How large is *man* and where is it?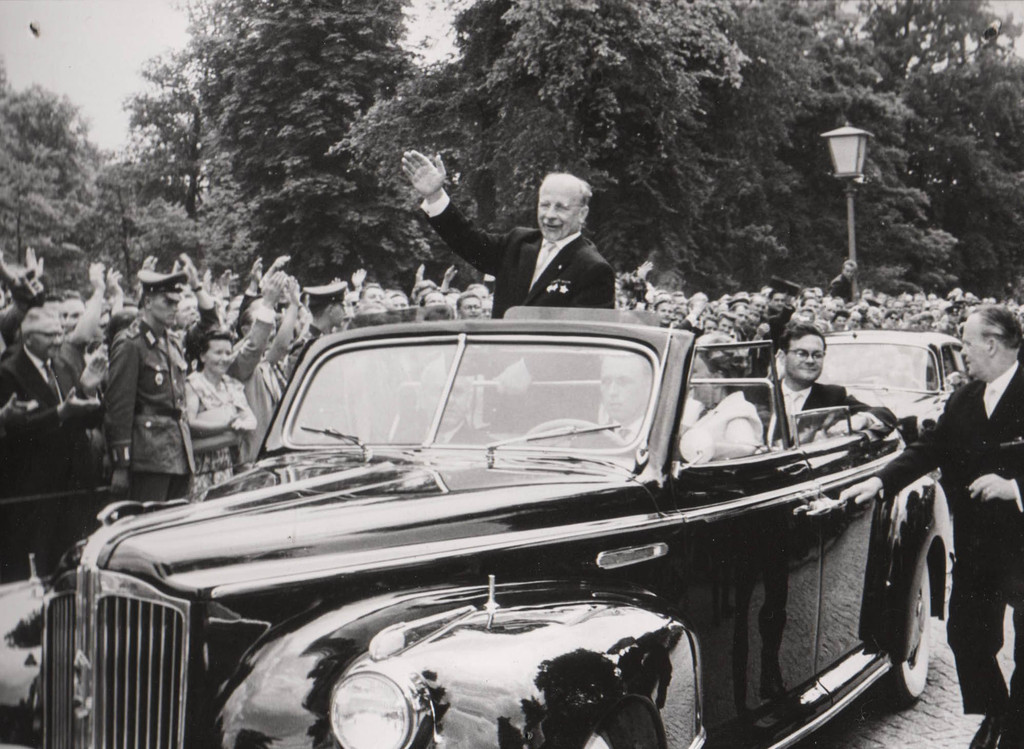
Bounding box: crop(727, 302, 747, 334).
